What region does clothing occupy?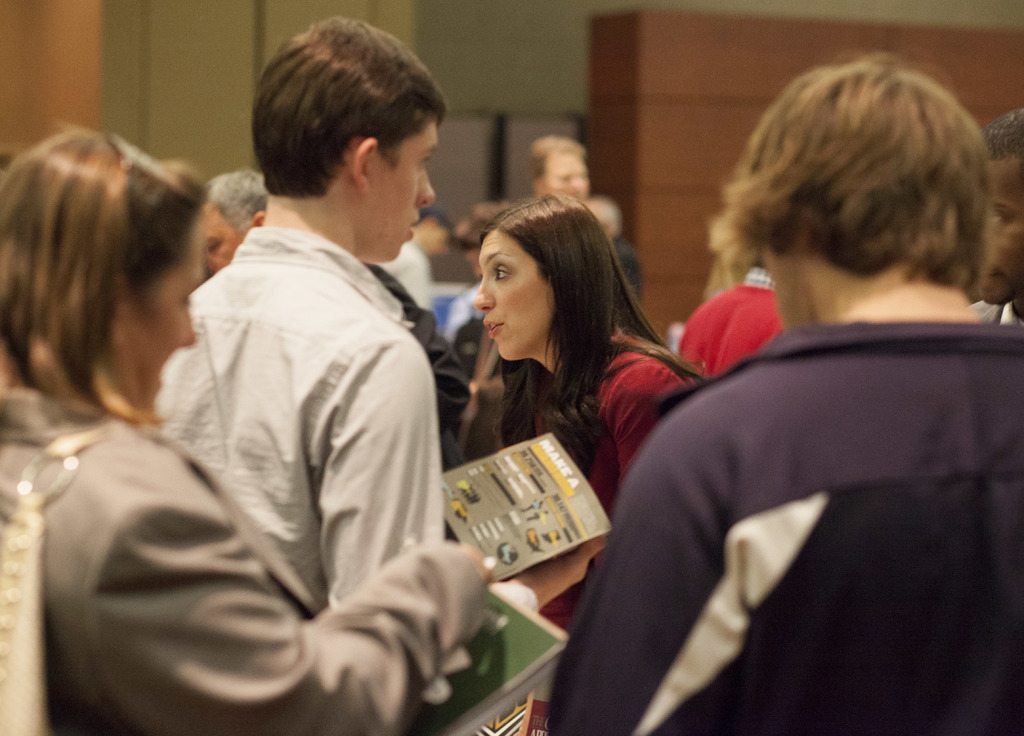
l=531, t=335, r=692, b=644.
